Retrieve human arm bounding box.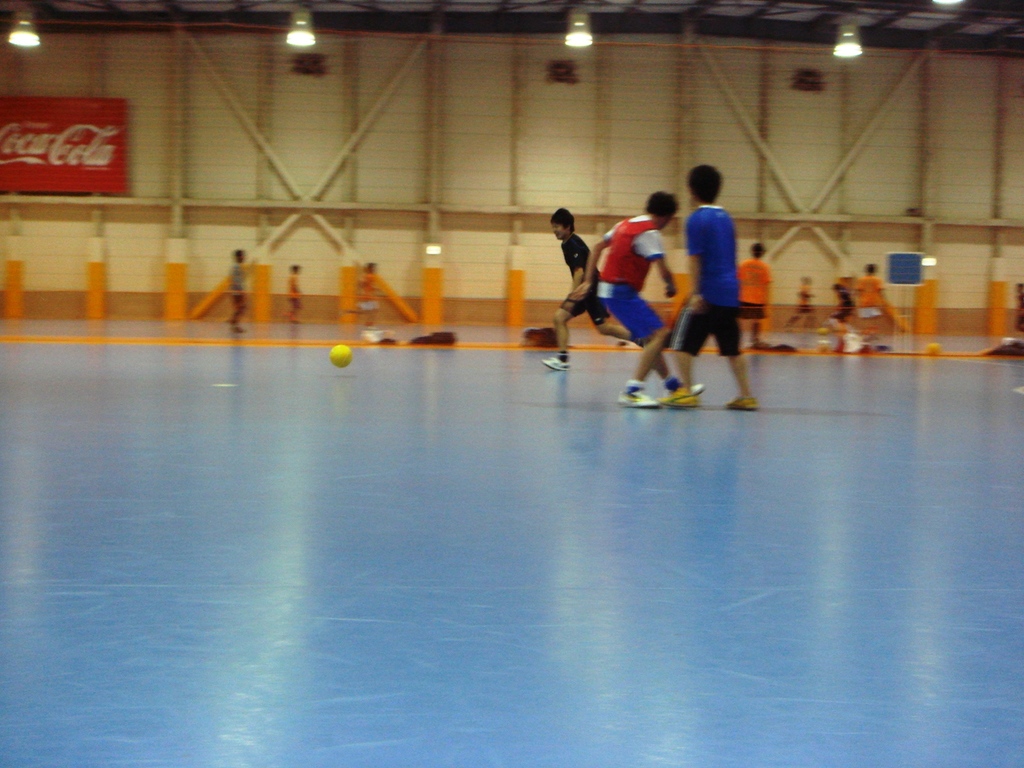
Bounding box: l=681, t=214, r=703, b=317.
